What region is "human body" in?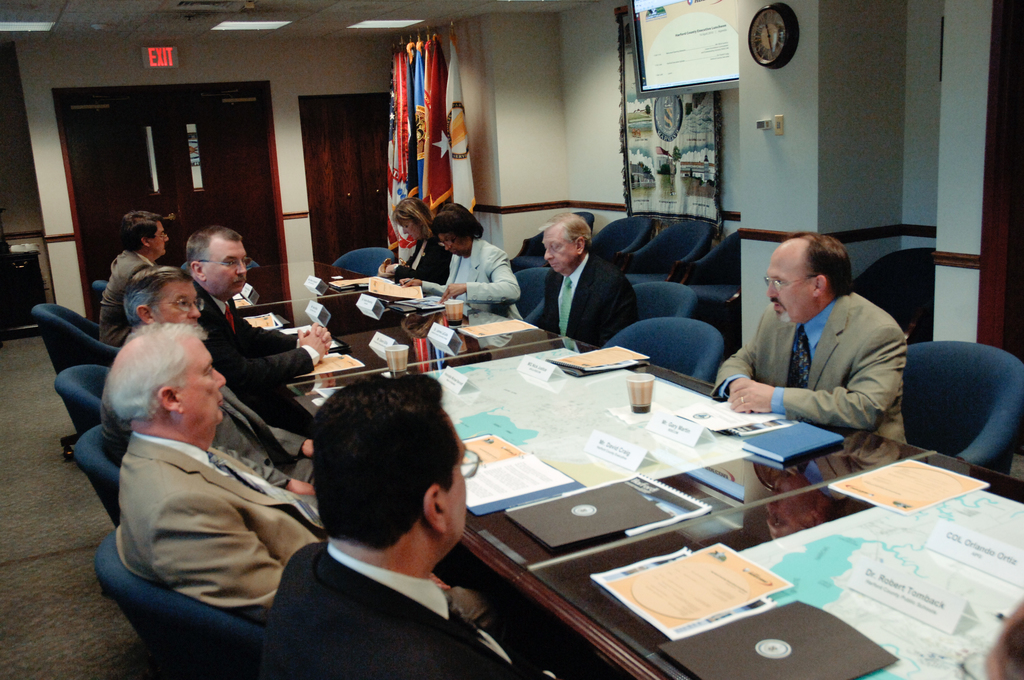
crop(540, 245, 634, 347).
